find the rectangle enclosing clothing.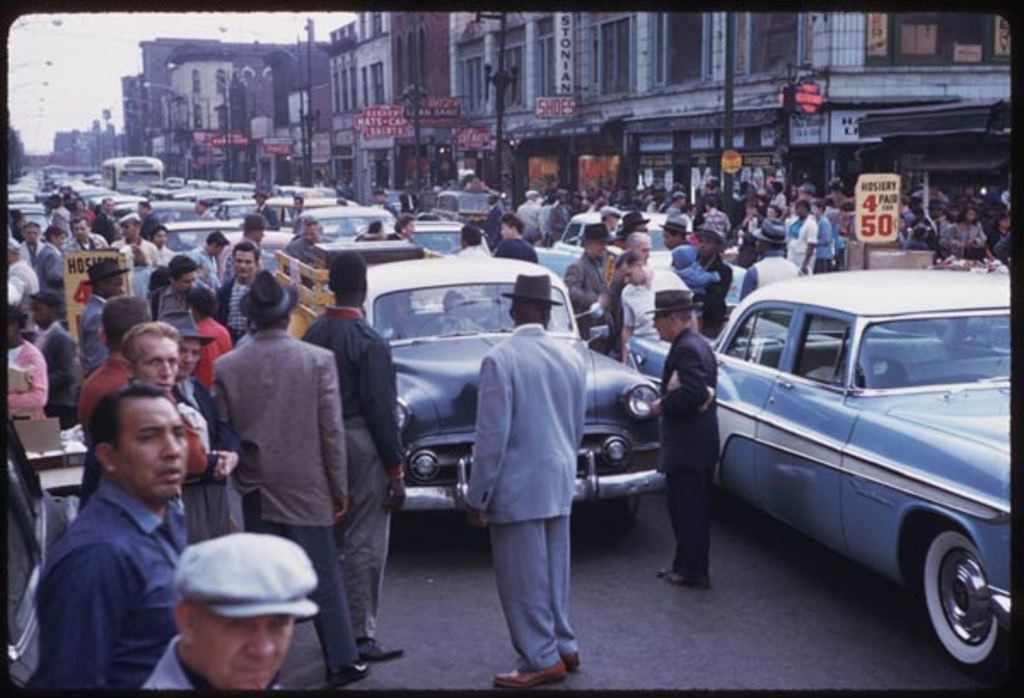
bbox=(302, 305, 410, 642).
